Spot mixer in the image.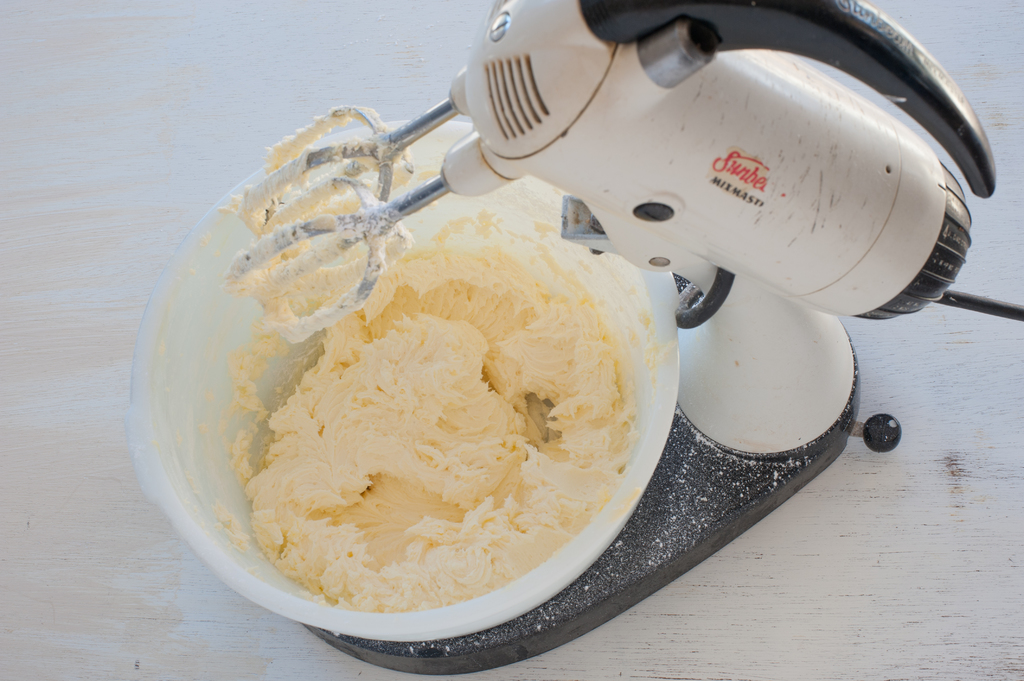
mixer found at (117, 0, 1023, 677).
